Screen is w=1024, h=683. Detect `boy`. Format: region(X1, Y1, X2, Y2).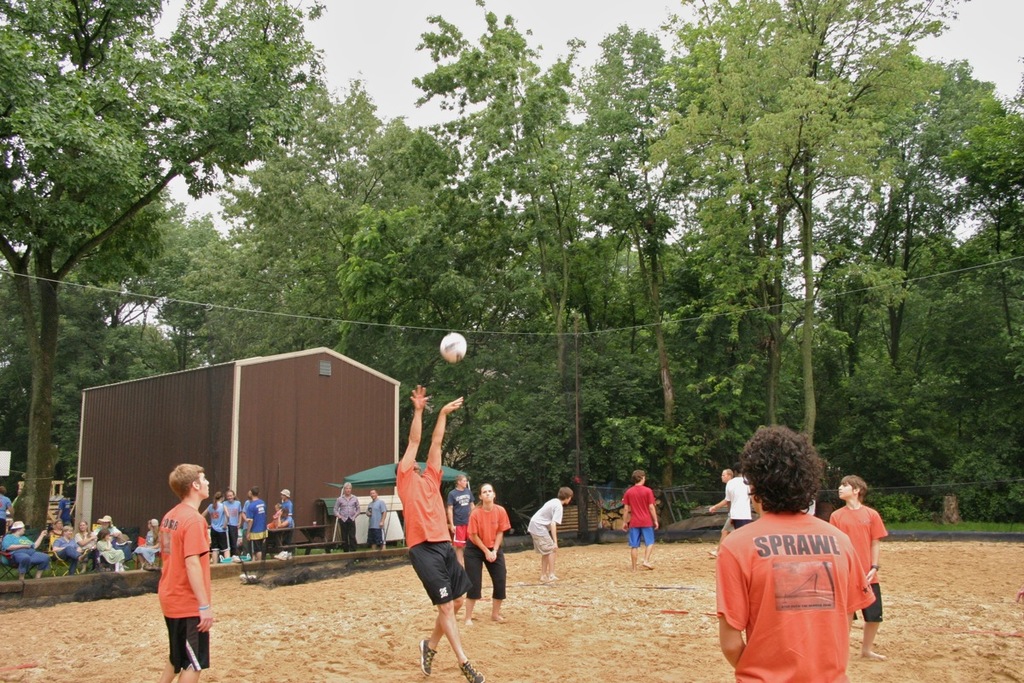
region(710, 468, 731, 563).
